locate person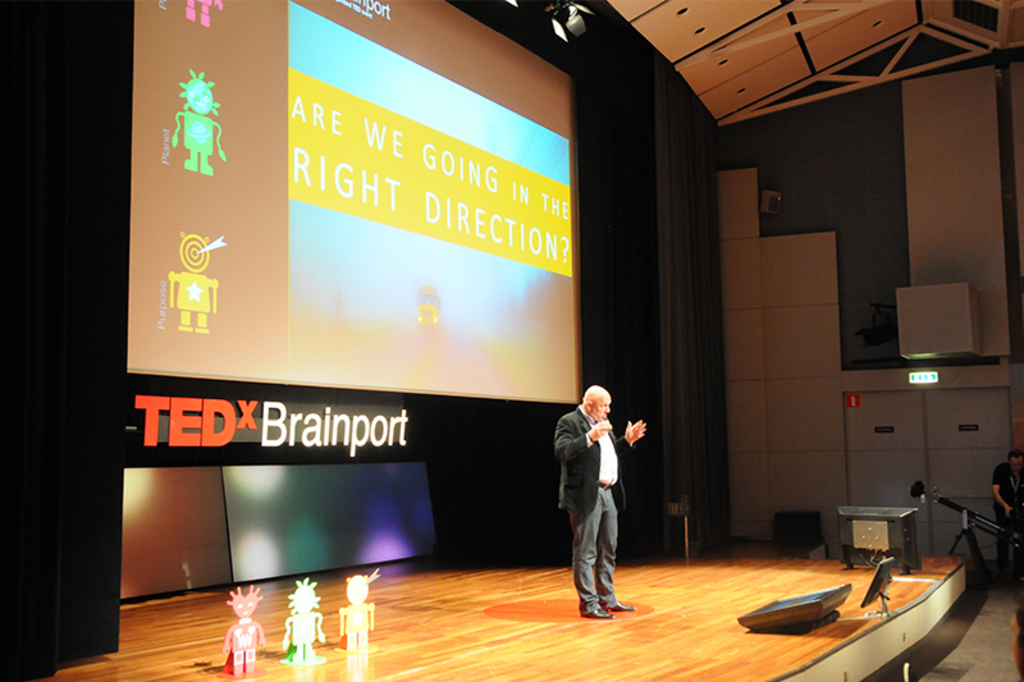
992:447:1023:576
